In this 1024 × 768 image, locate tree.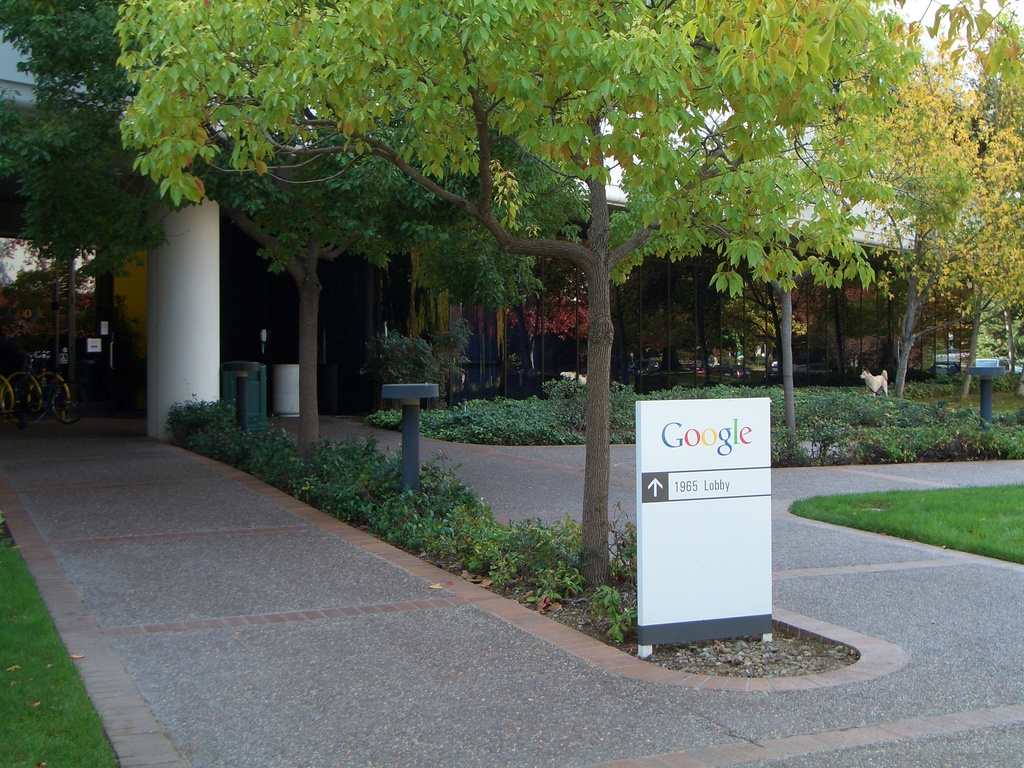
Bounding box: <bbox>214, 136, 445, 463</bbox>.
